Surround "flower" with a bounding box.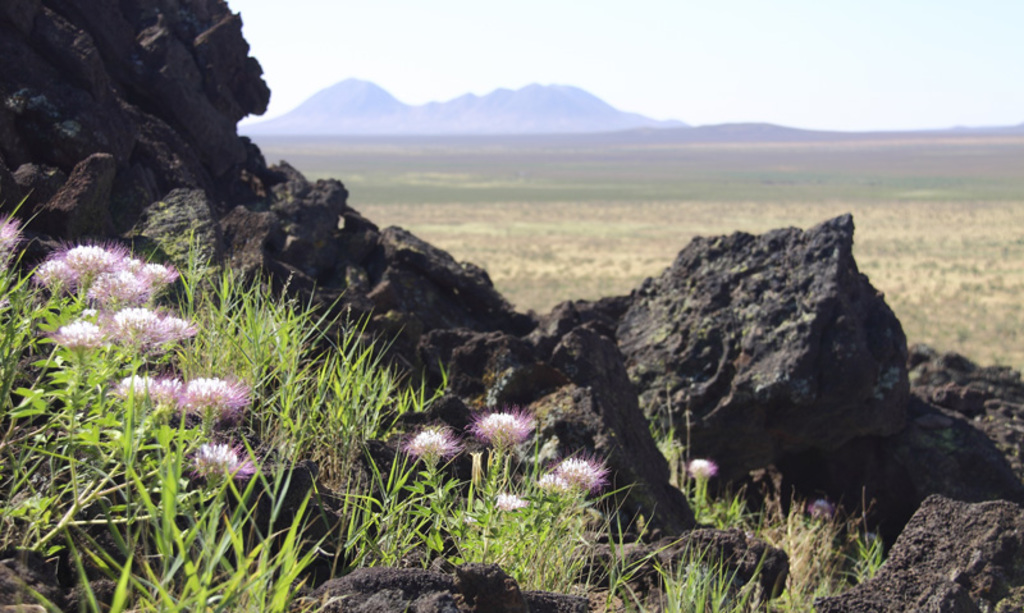
(left=492, top=490, right=522, bottom=516).
